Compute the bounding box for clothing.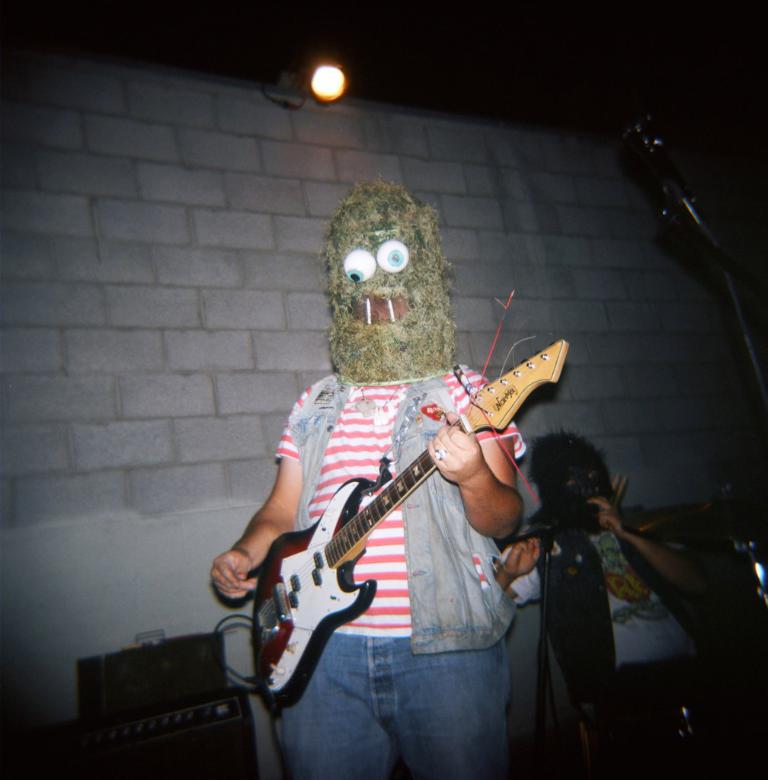
rect(497, 507, 715, 775).
